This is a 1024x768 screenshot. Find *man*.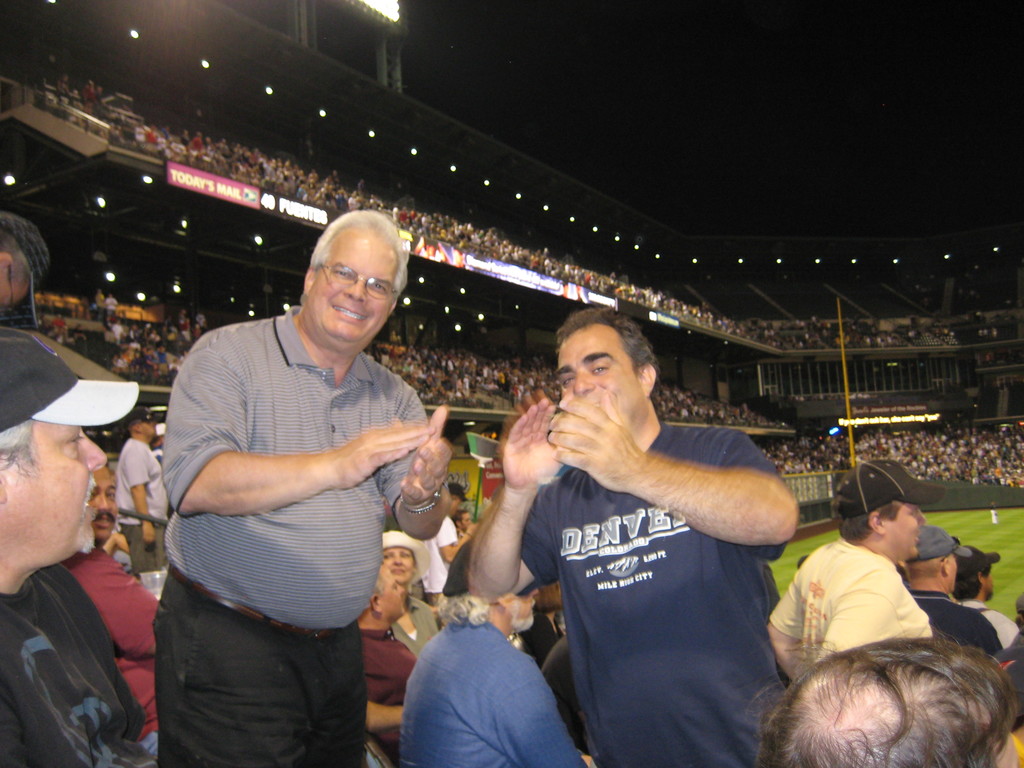
Bounding box: rect(956, 541, 1023, 651).
